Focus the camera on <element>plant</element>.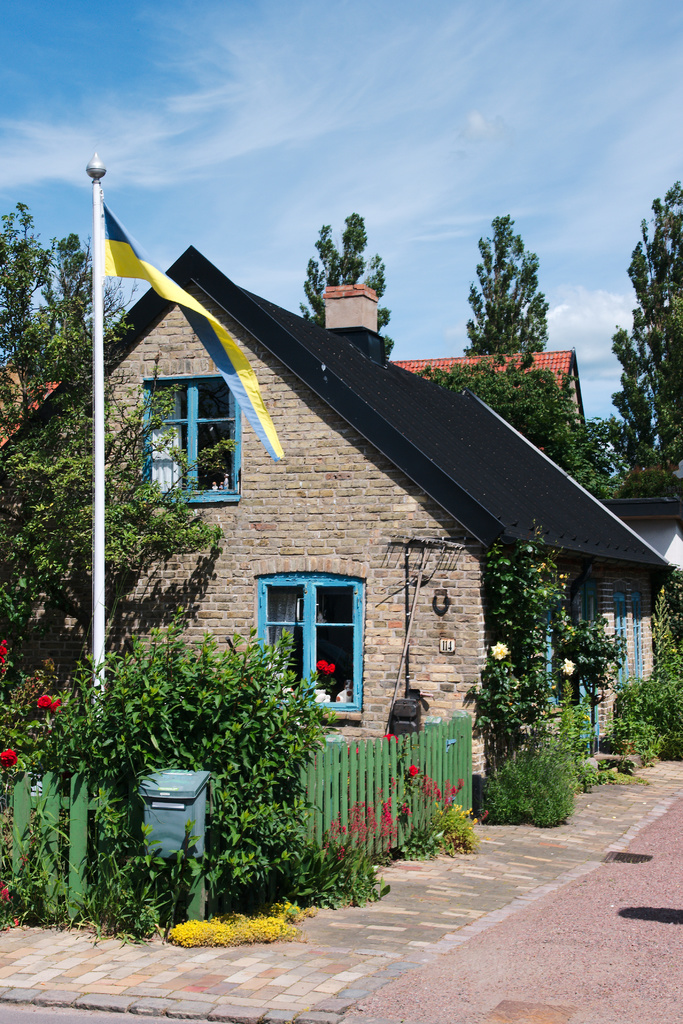
Focus region: left=535, top=687, right=642, bottom=804.
